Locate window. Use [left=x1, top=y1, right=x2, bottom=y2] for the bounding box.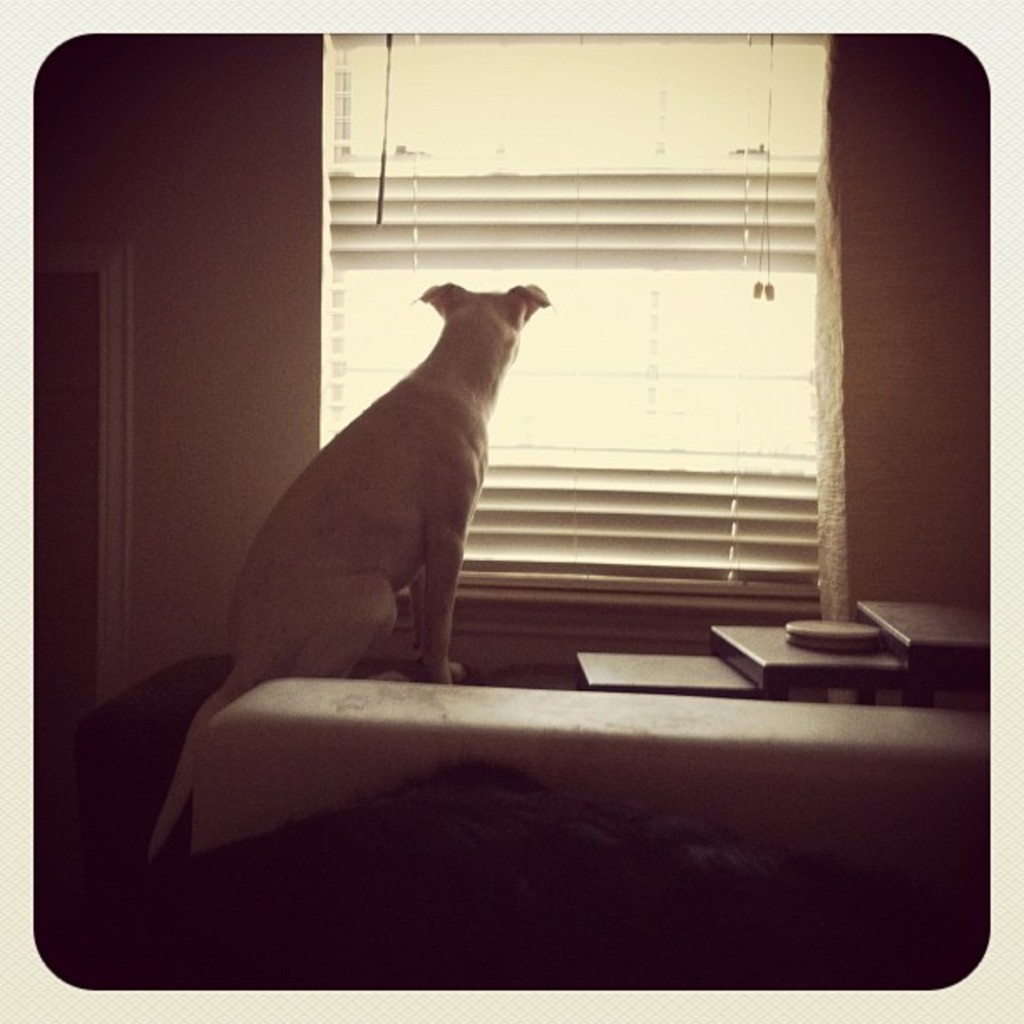
[left=315, top=30, right=828, bottom=606].
